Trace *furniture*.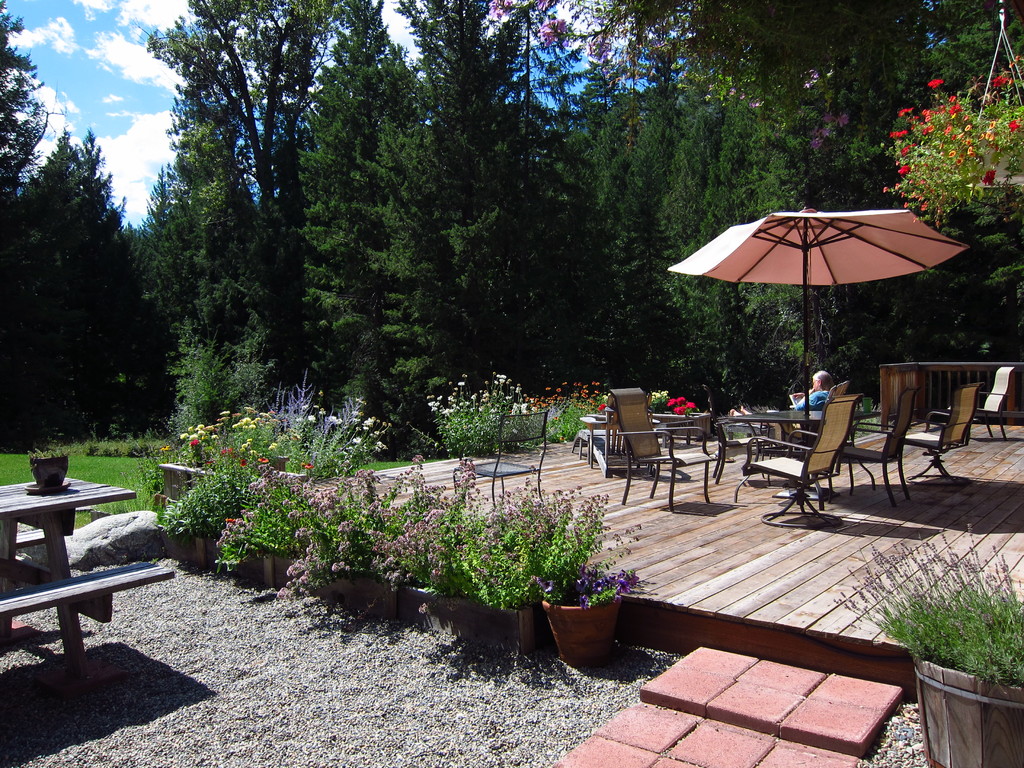
Traced to bbox(468, 413, 550, 507).
